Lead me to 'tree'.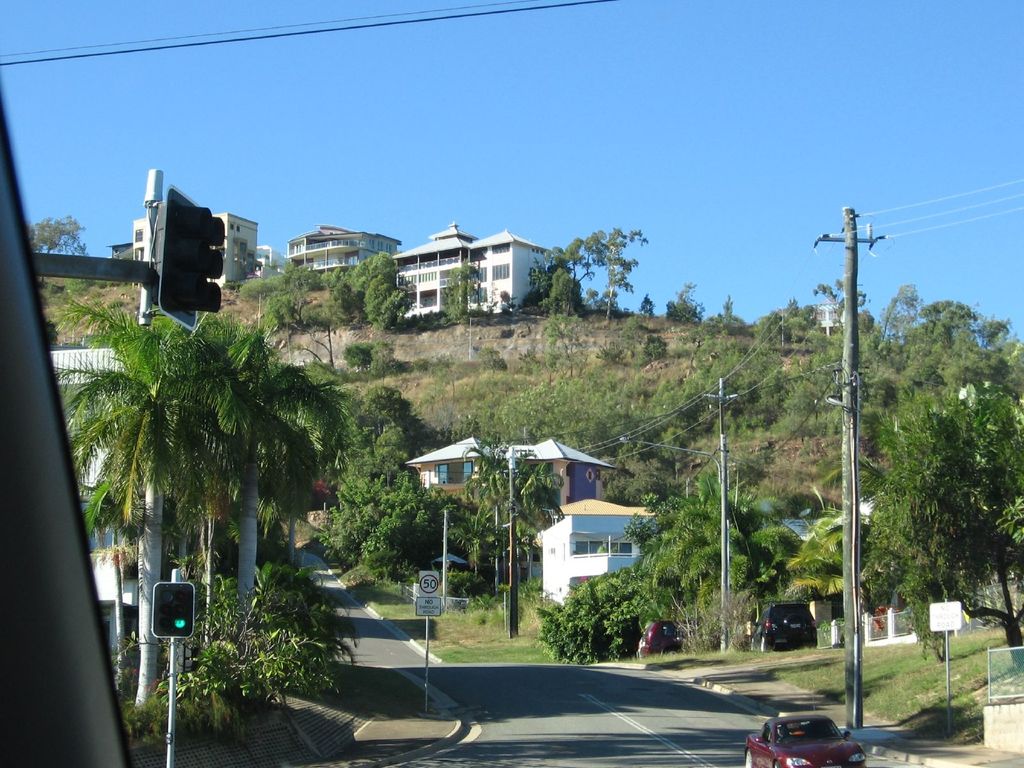
Lead to (20, 216, 88, 258).
